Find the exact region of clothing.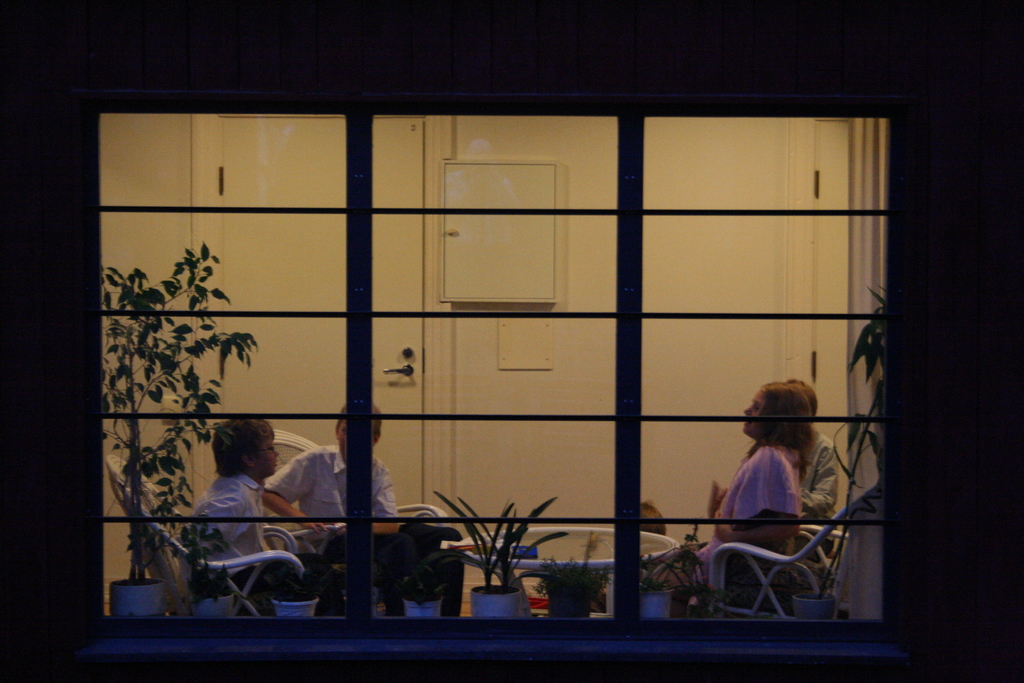
Exact region: locate(776, 422, 837, 538).
